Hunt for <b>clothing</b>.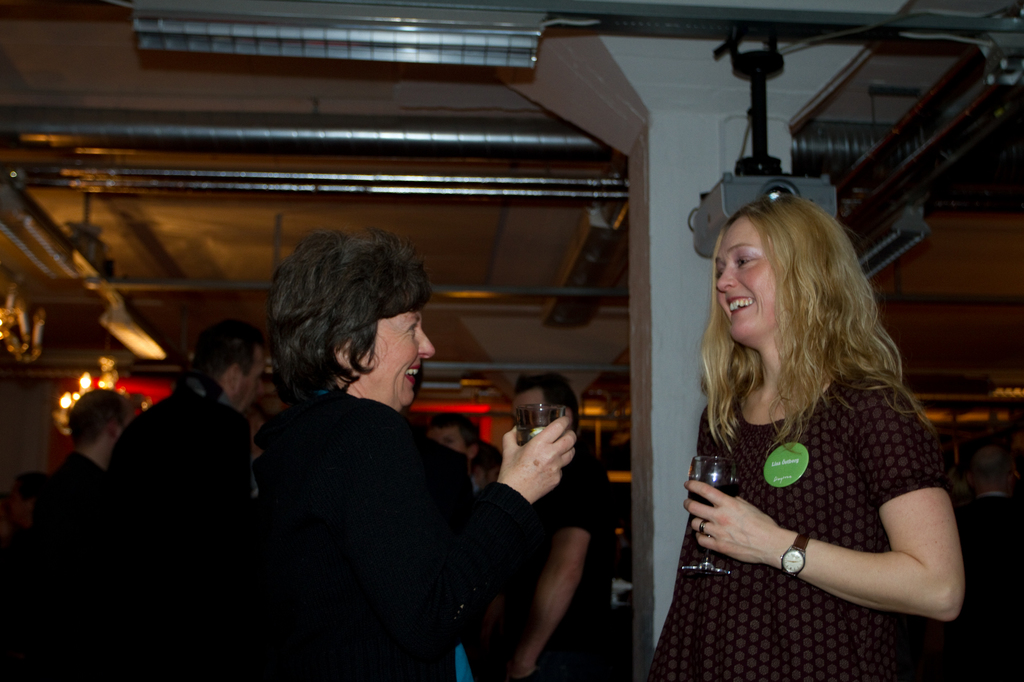
Hunted down at x1=646, y1=371, x2=951, y2=681.
